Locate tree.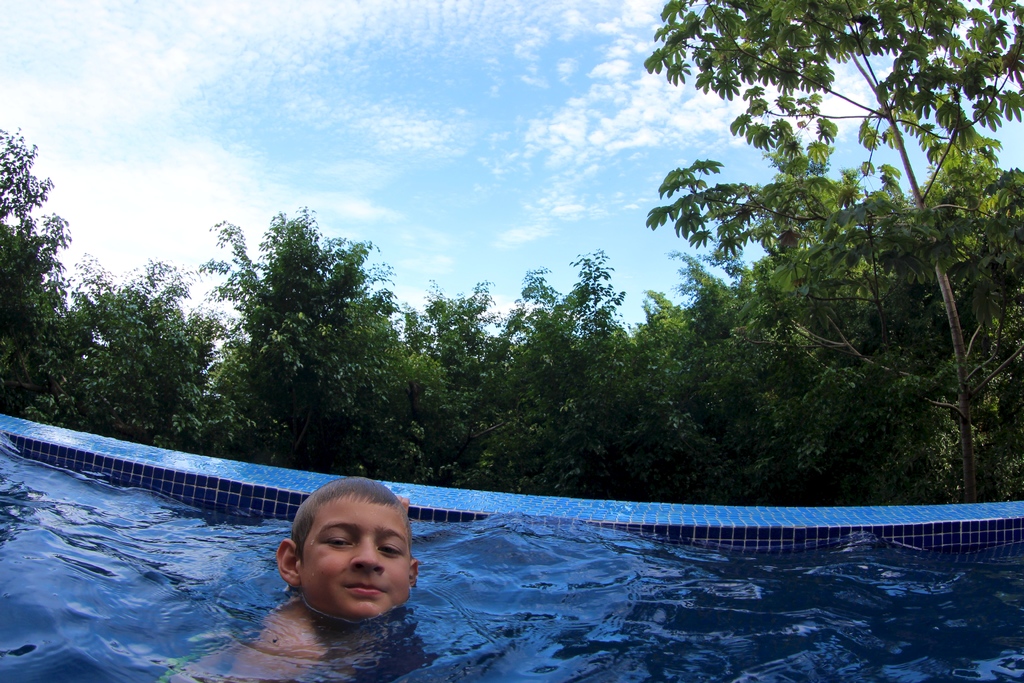
Bounding box: <region>644, 0, 1023, 507</region>.
